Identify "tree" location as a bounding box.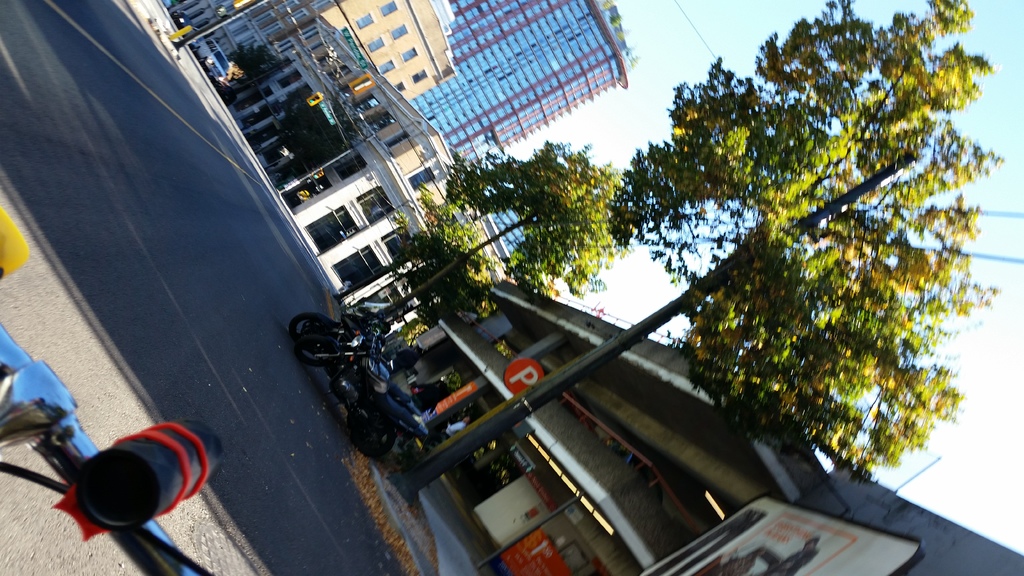
(550, 10, 1014, 513).
